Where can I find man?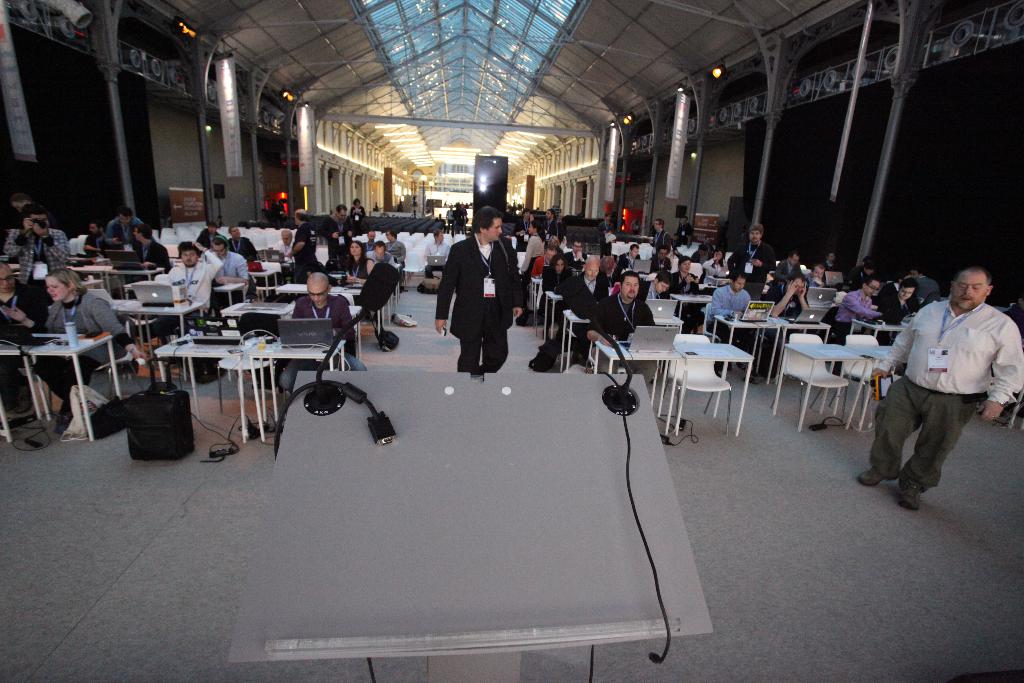
You can find it at x1=421, y1=226, x2=450, y2=281.
